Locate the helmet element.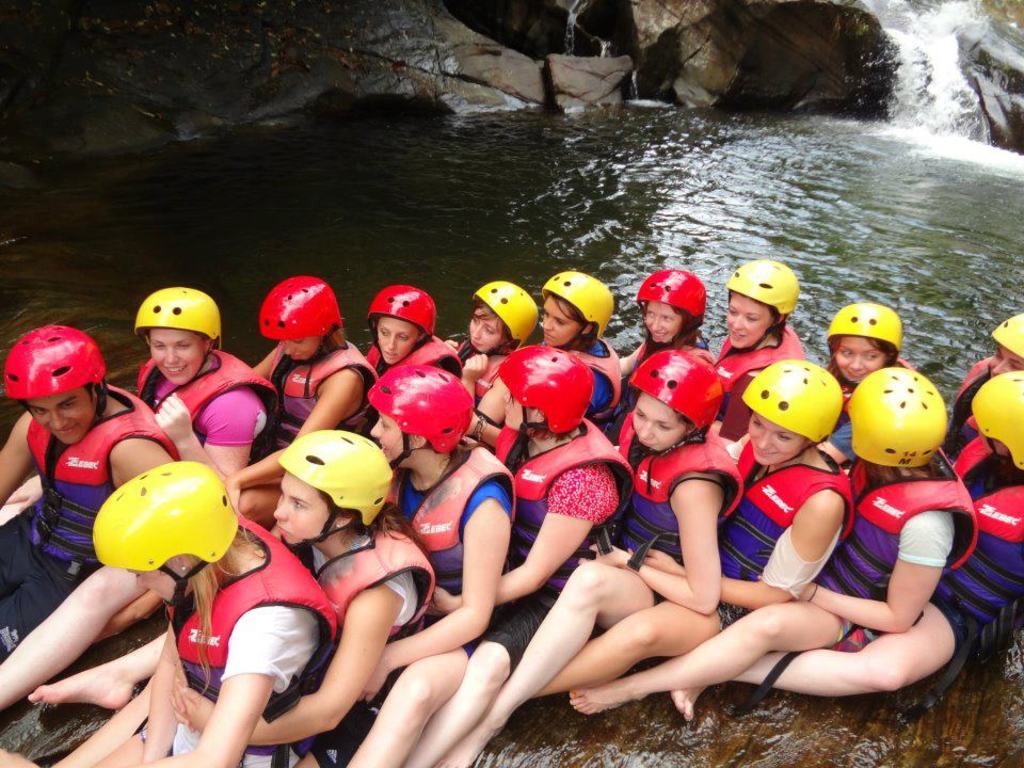
Element bbox: [left=368, top=279, right=437, bottom=350].
